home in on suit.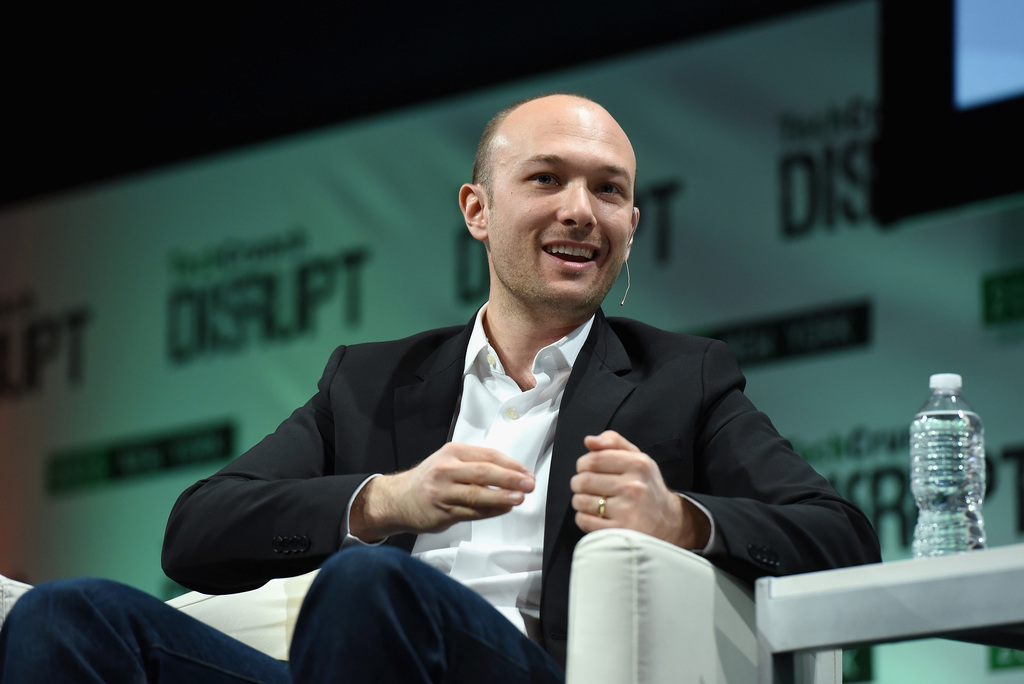
Homed in at x1=158 y1=298 x2=890 y2=683.
